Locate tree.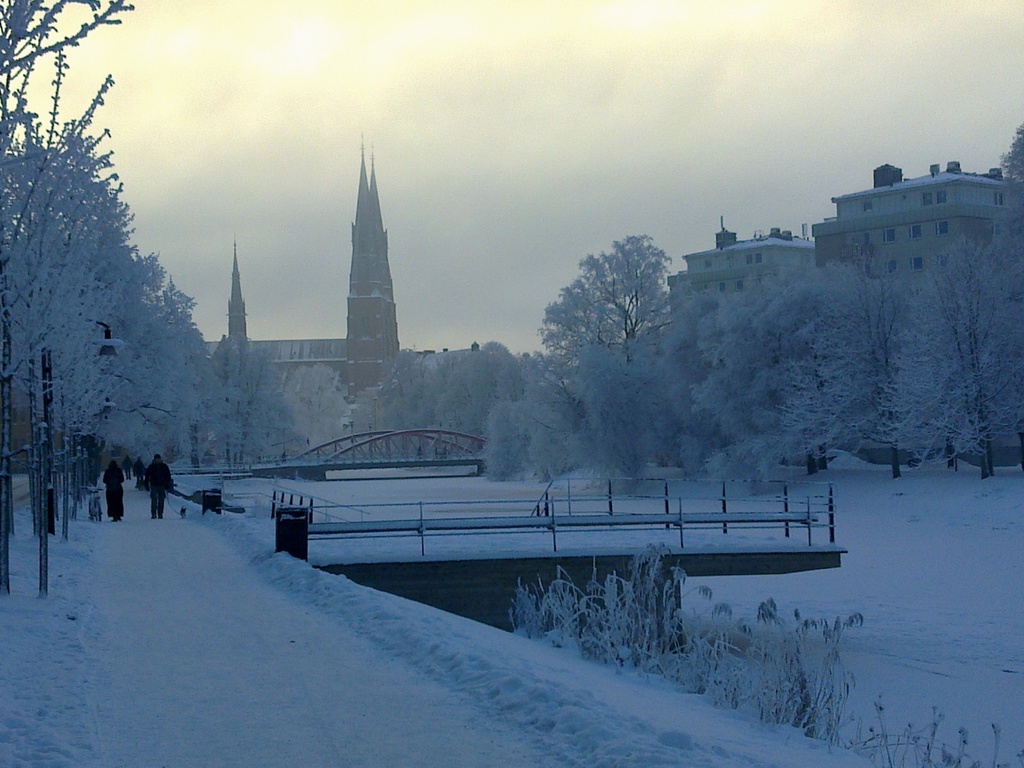
Bounding box: BBox(285, 363, 365, 458).
